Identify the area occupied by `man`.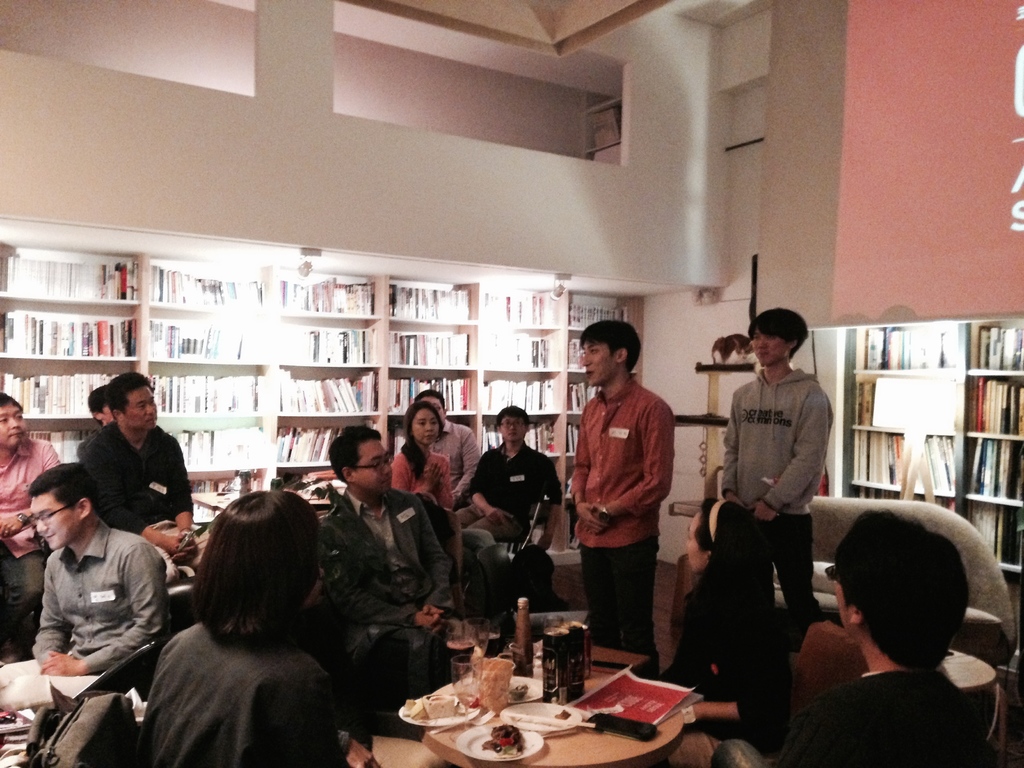
Area: 300,412,478,691.
